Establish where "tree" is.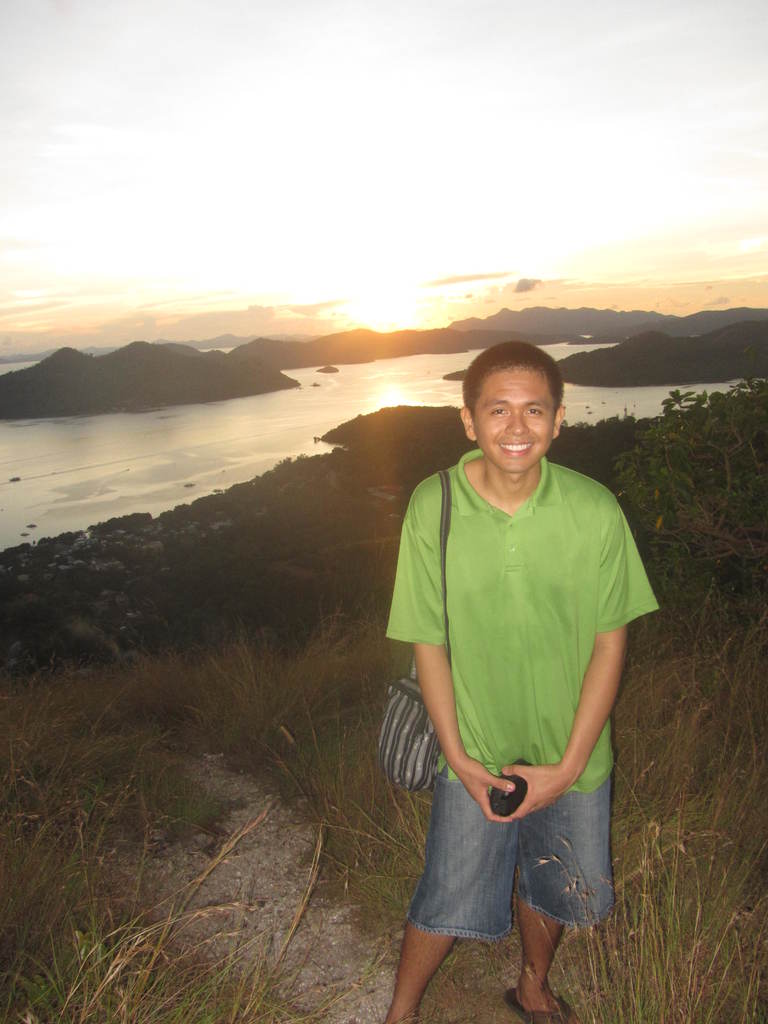
Established at x1=608, y1=379, x2=767, y2=627.
